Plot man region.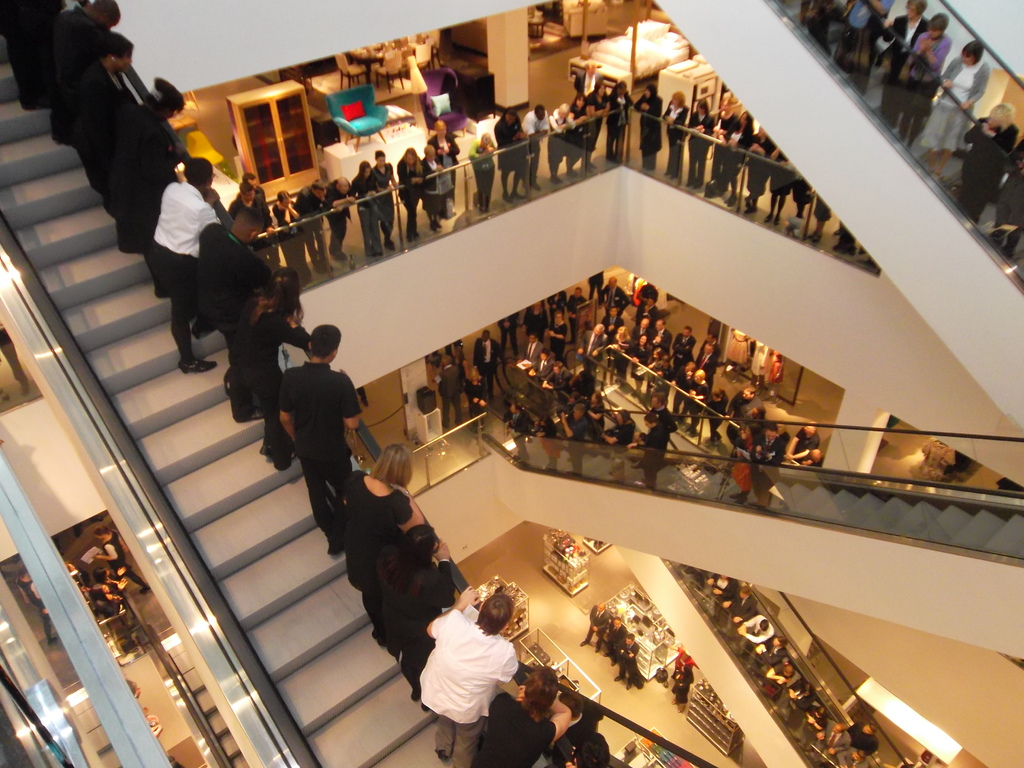
Plotted at [x1=559, y1=401, x2=591, y2=476].
